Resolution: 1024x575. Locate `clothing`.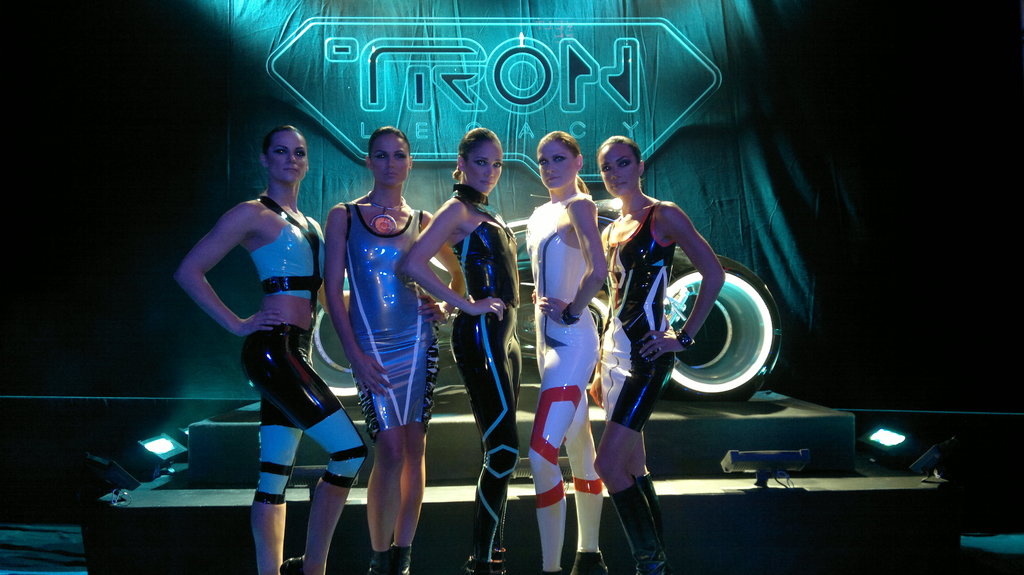
l=604, t=198, r=675, b=434.
